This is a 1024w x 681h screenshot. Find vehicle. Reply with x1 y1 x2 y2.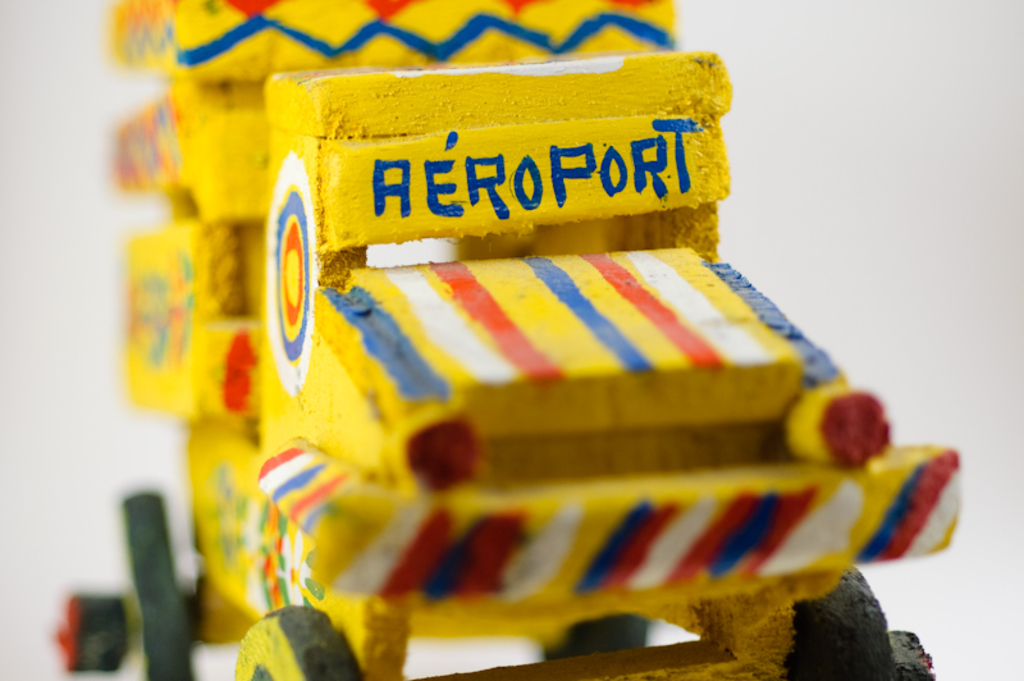
50 0 973 680.
